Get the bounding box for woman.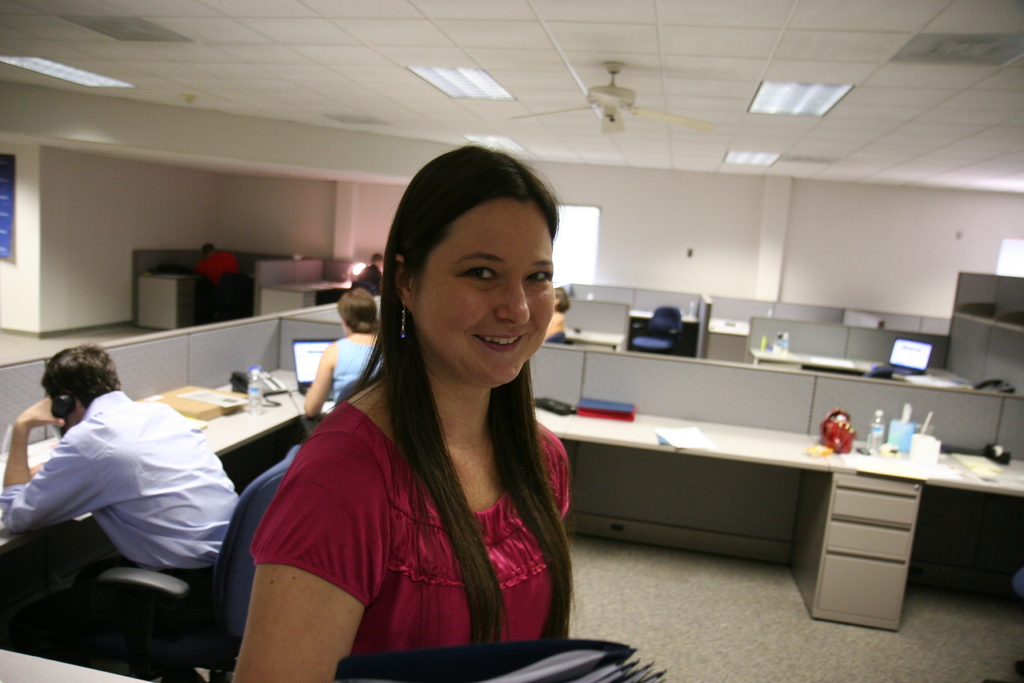
l=241, t=129, r=591, b=682.
